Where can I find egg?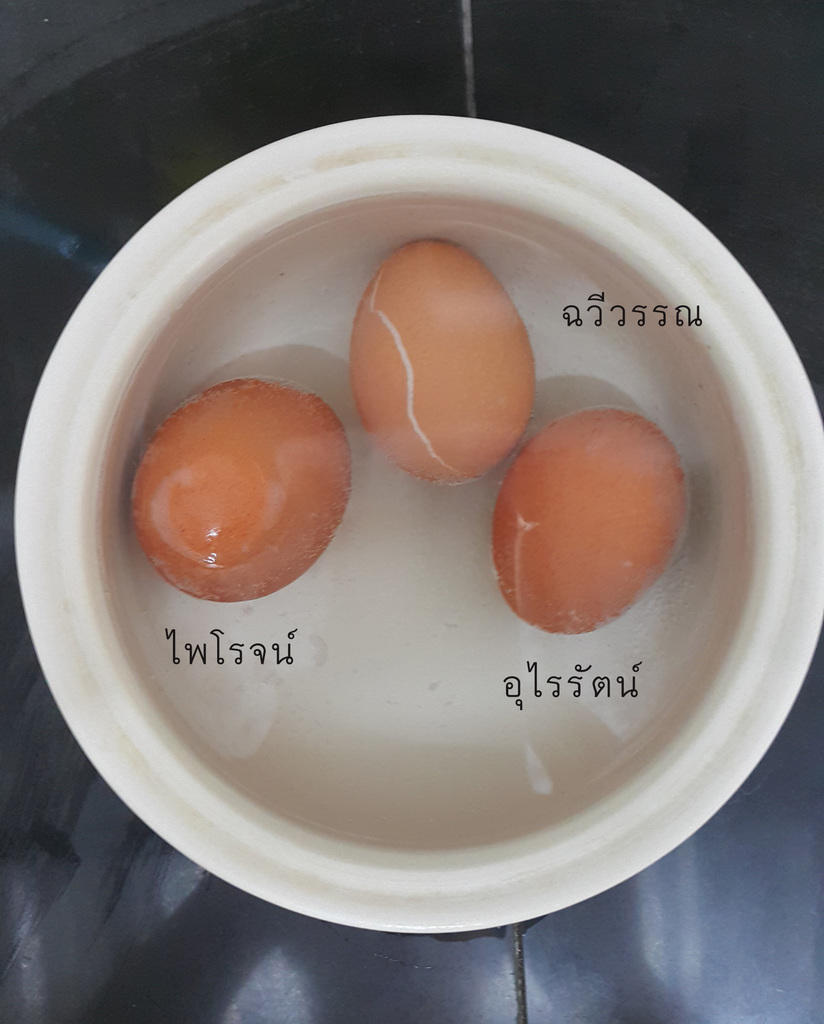
You can find it at (345, 239, 534, 487).
